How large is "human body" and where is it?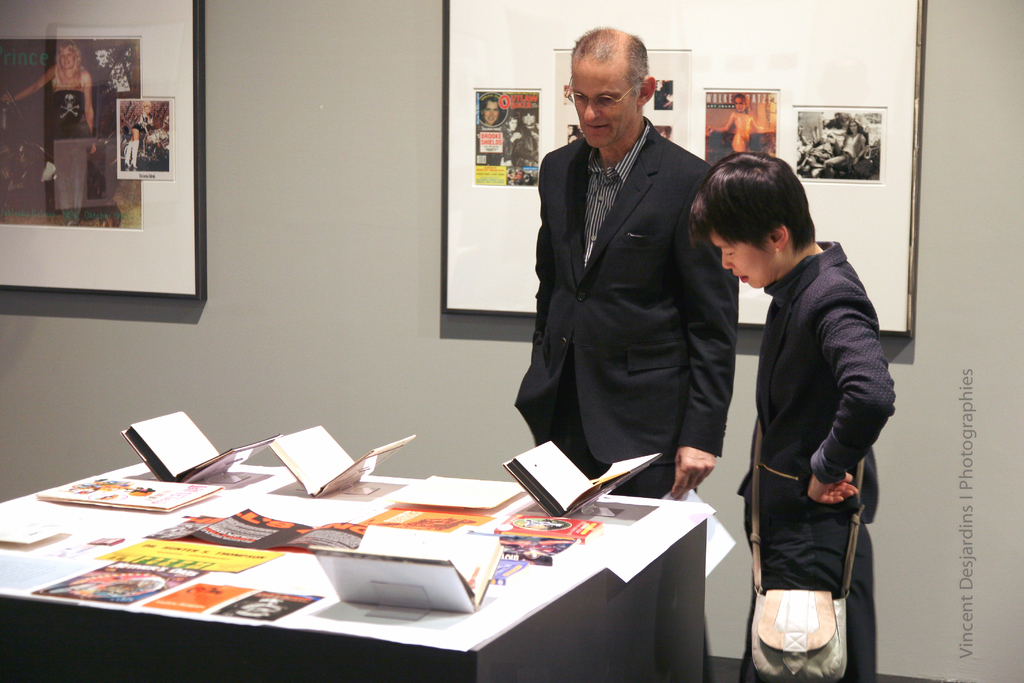
Bounding box: 509, 112, 739, 500.
